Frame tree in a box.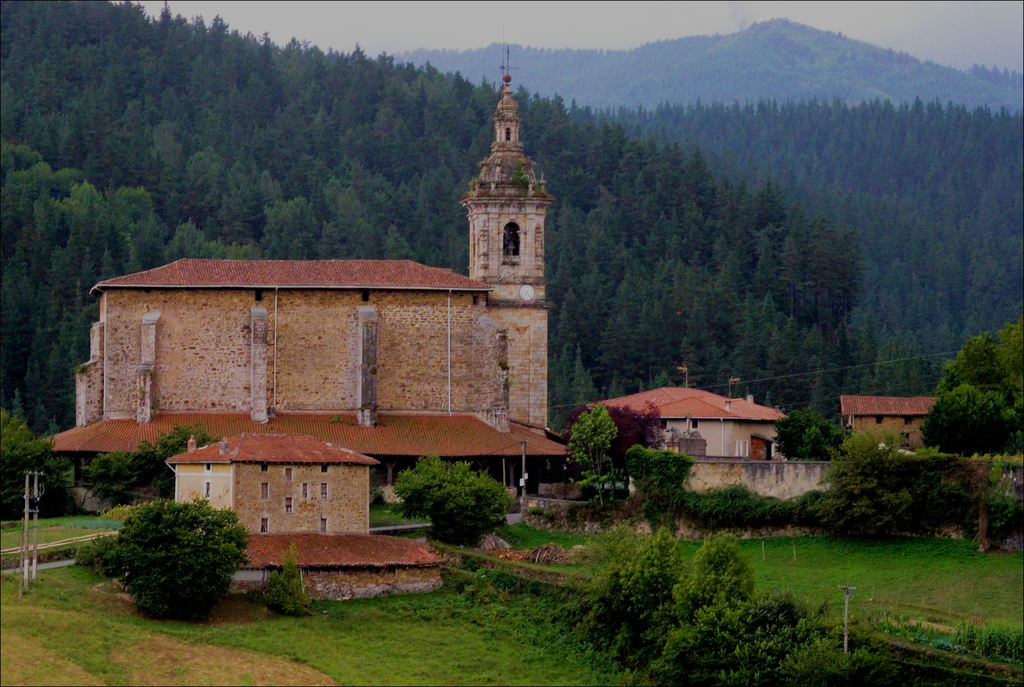
<box>174,53,248,144</box>.
